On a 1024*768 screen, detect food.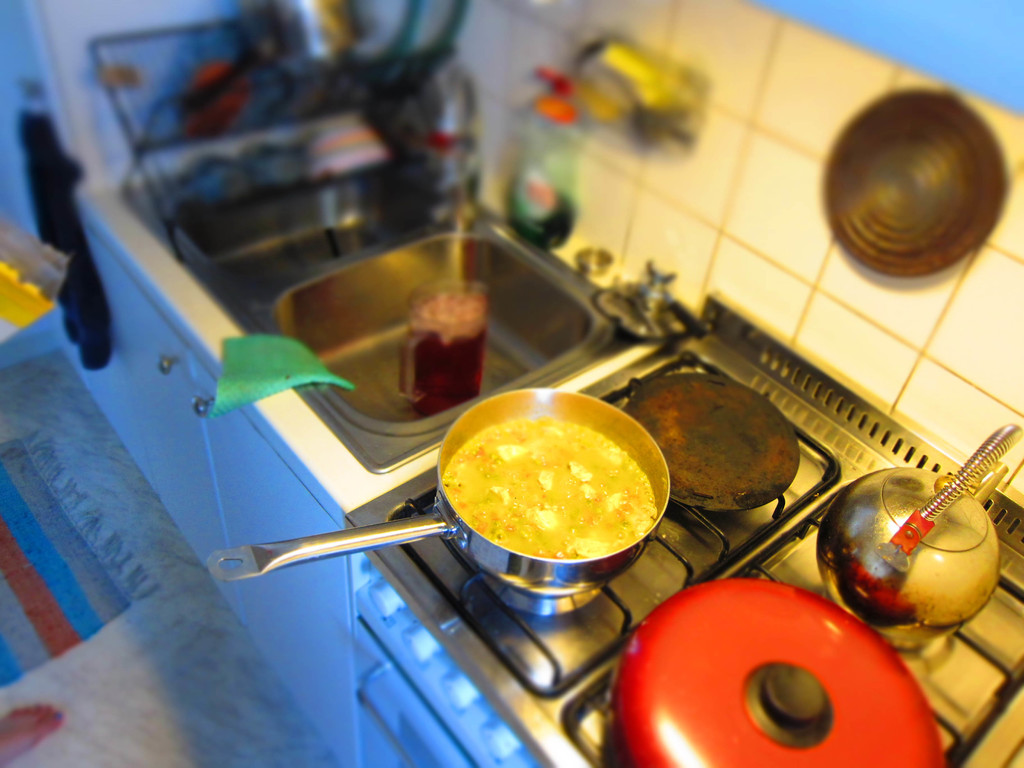
crop(434, 377, 664, 577).
